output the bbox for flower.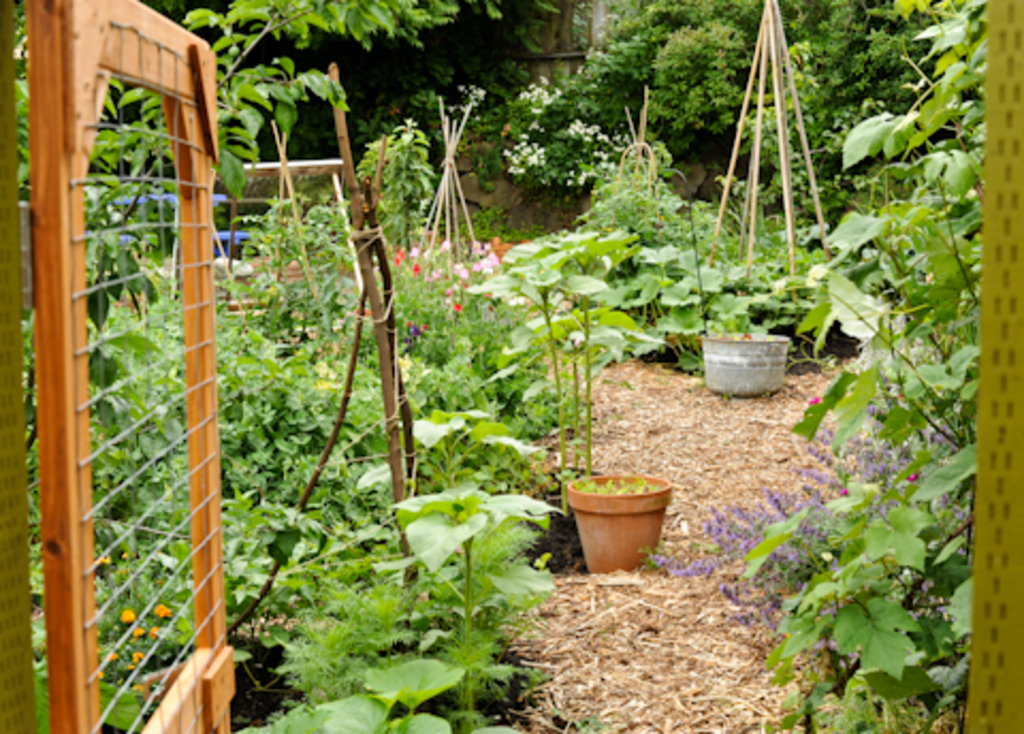
x1=122, y1=625, x2=145, y2=640.
